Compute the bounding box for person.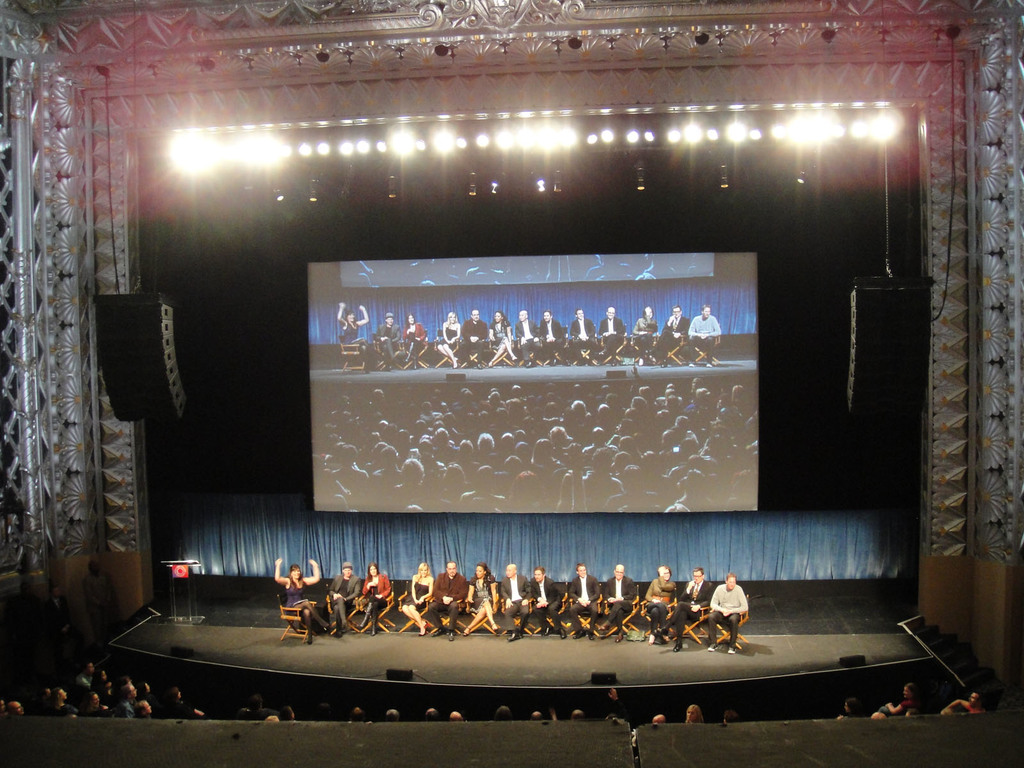
bbox(358, 559, 394, 639).
